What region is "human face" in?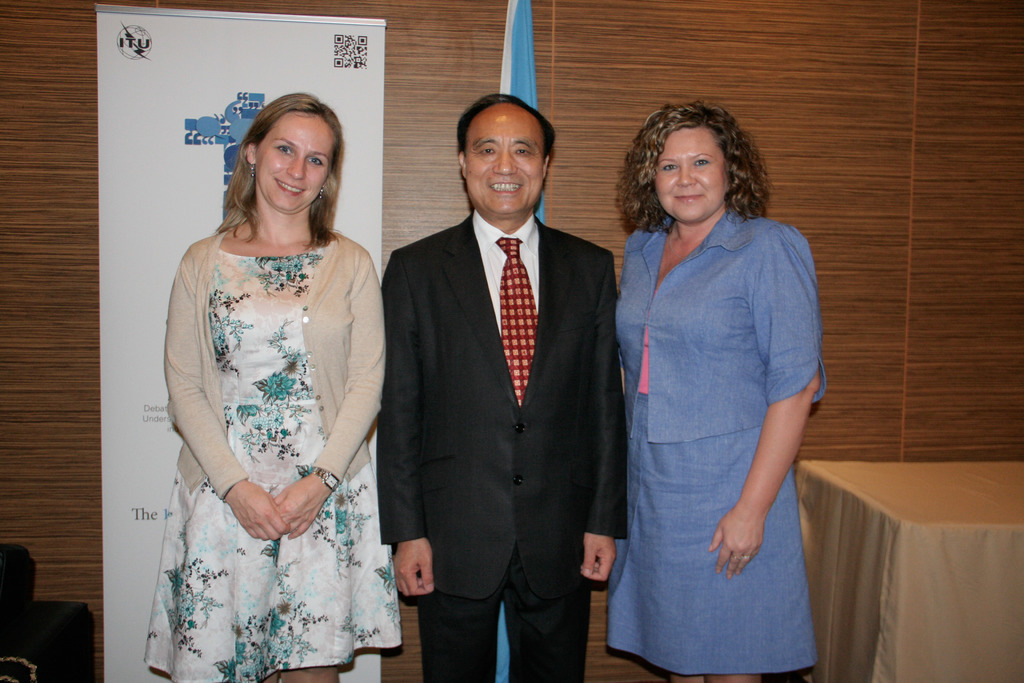
(x1=658, y1=129, x2=730, y2=217).
